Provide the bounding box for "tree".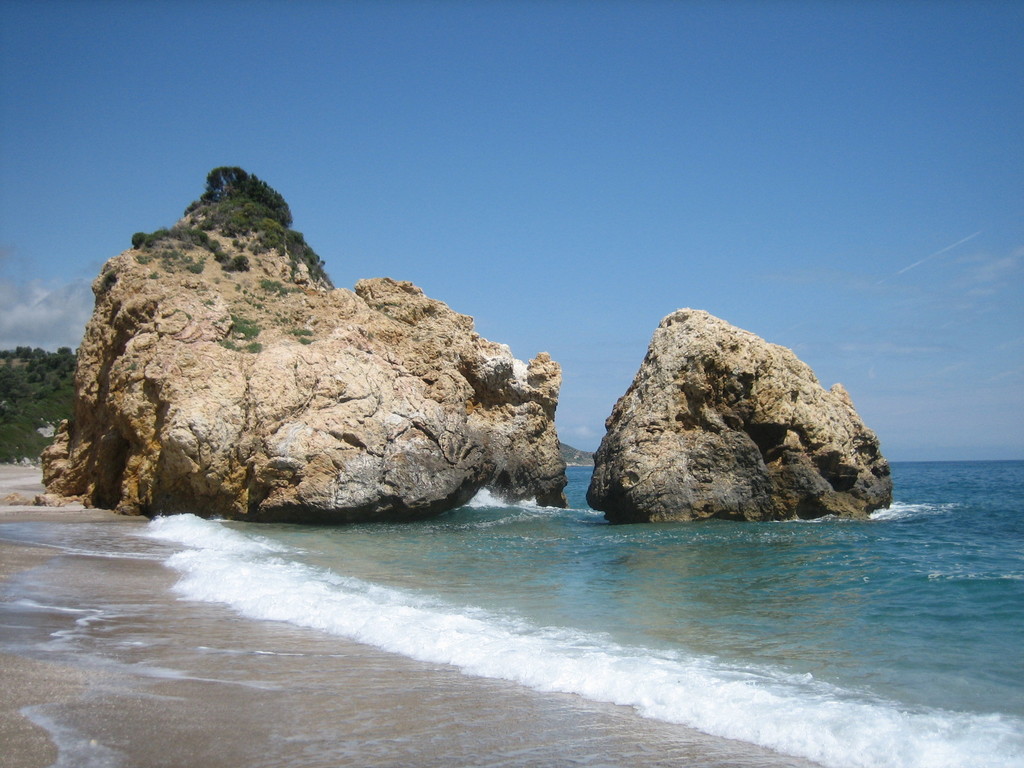
<region>195, 159, 291, 225</region>.
